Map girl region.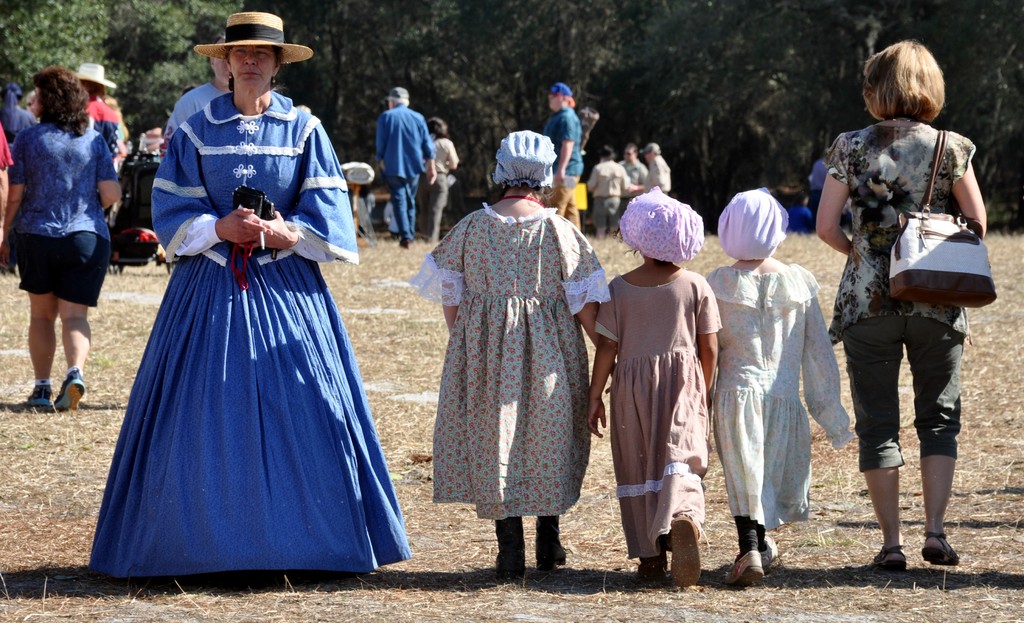
Mapped to <region>813, 34, 997, 570</region>.
